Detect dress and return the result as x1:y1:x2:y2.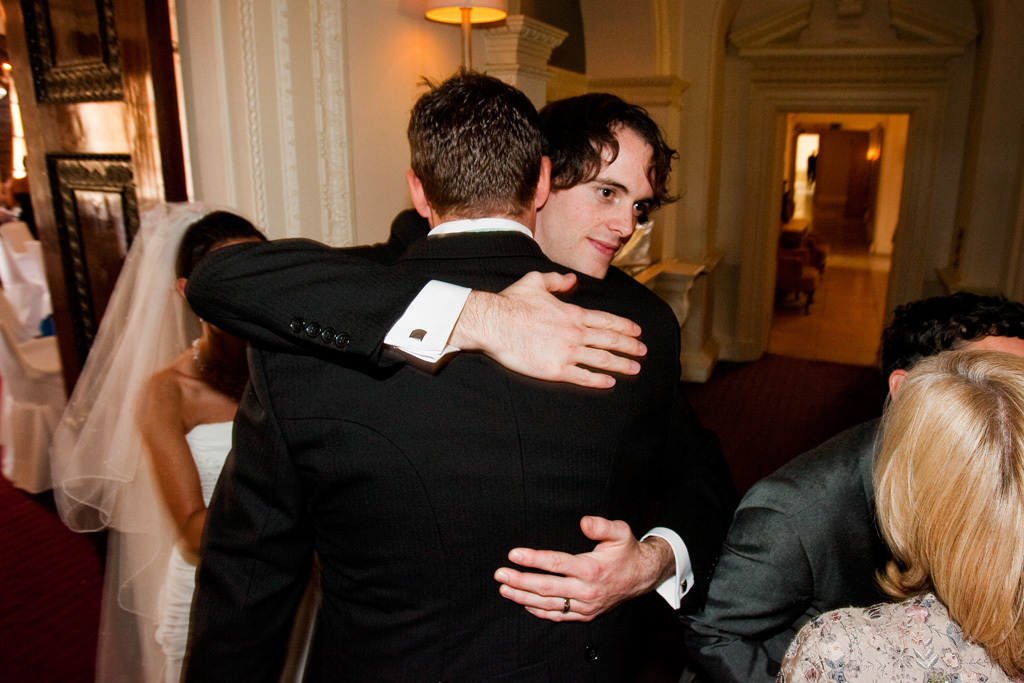
154:417:237:682.
